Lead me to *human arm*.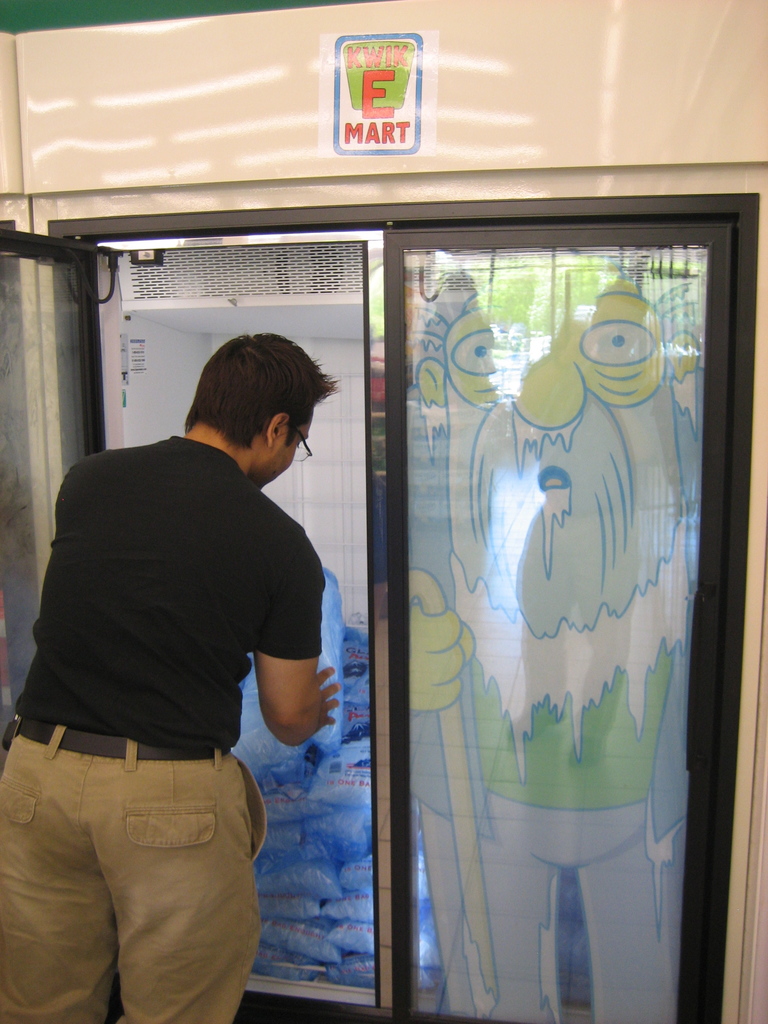
Lead to 222/578/331/783.
